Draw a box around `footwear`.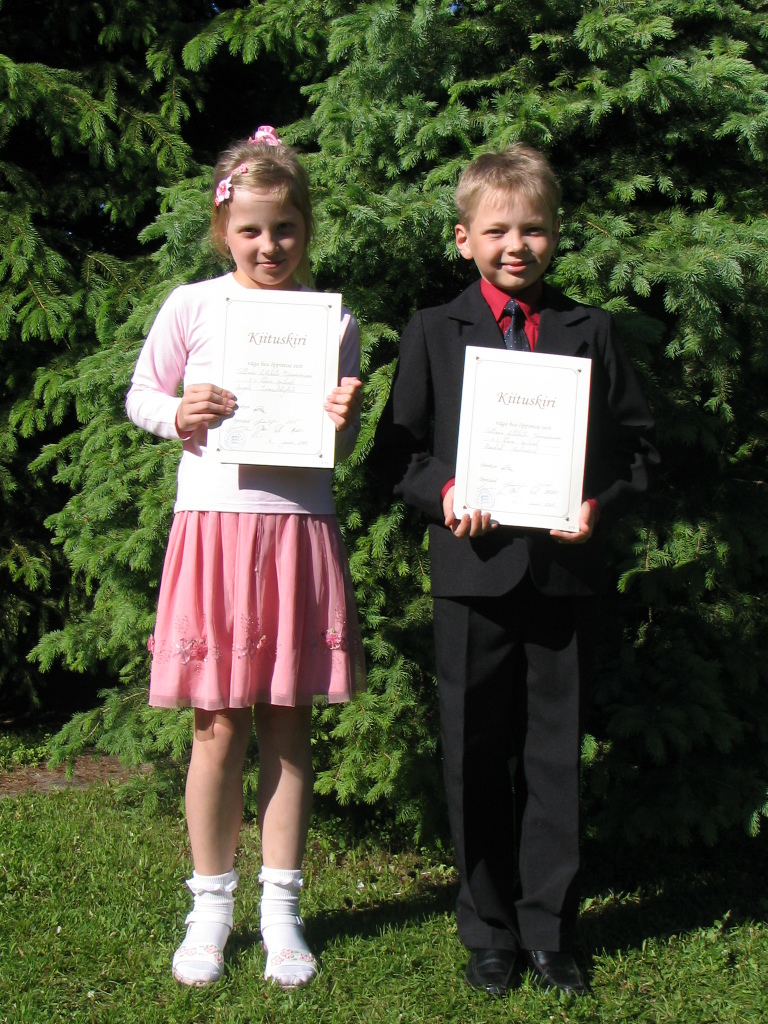
detection(468, 939, 532, 1005).
